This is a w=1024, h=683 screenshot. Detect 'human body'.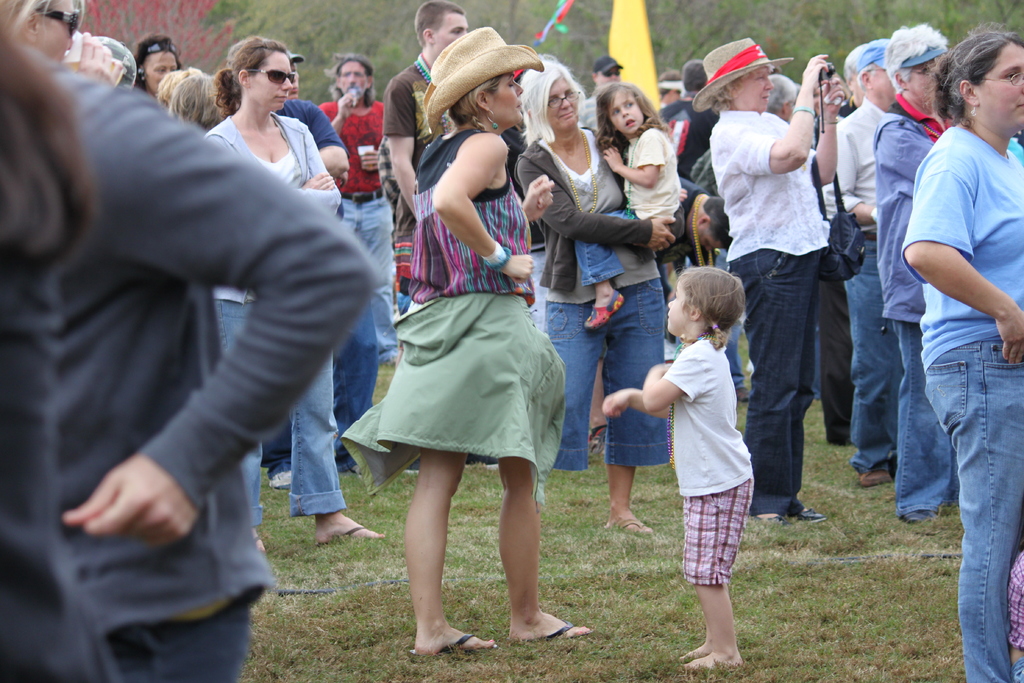
box(374, 59, 570, 658).
